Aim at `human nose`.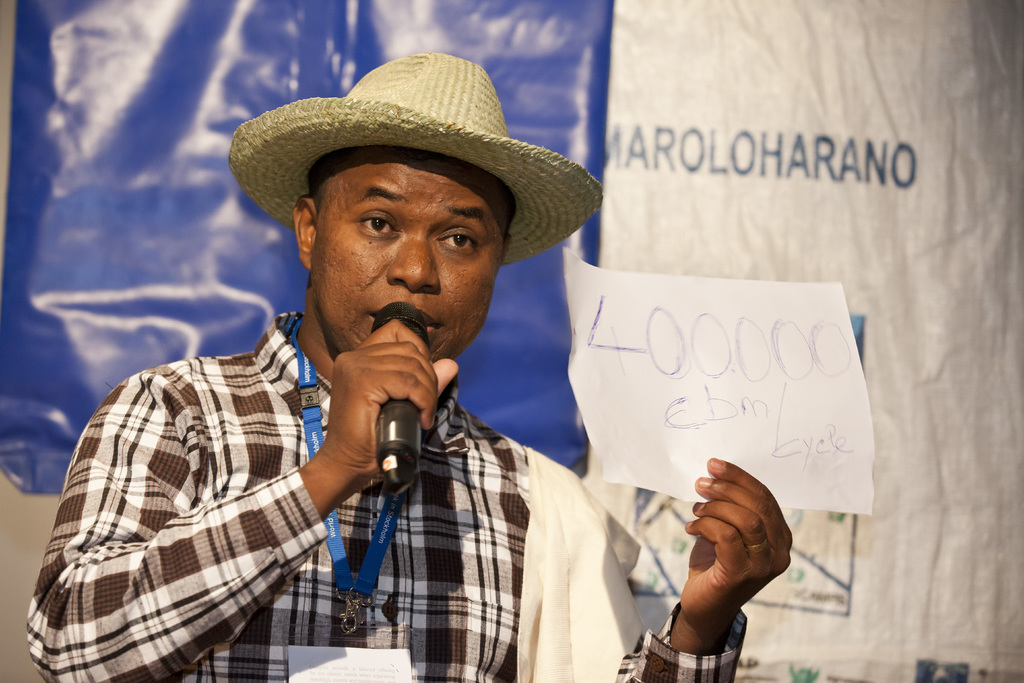
Aimed at <box>383,233,443,293</box>.
